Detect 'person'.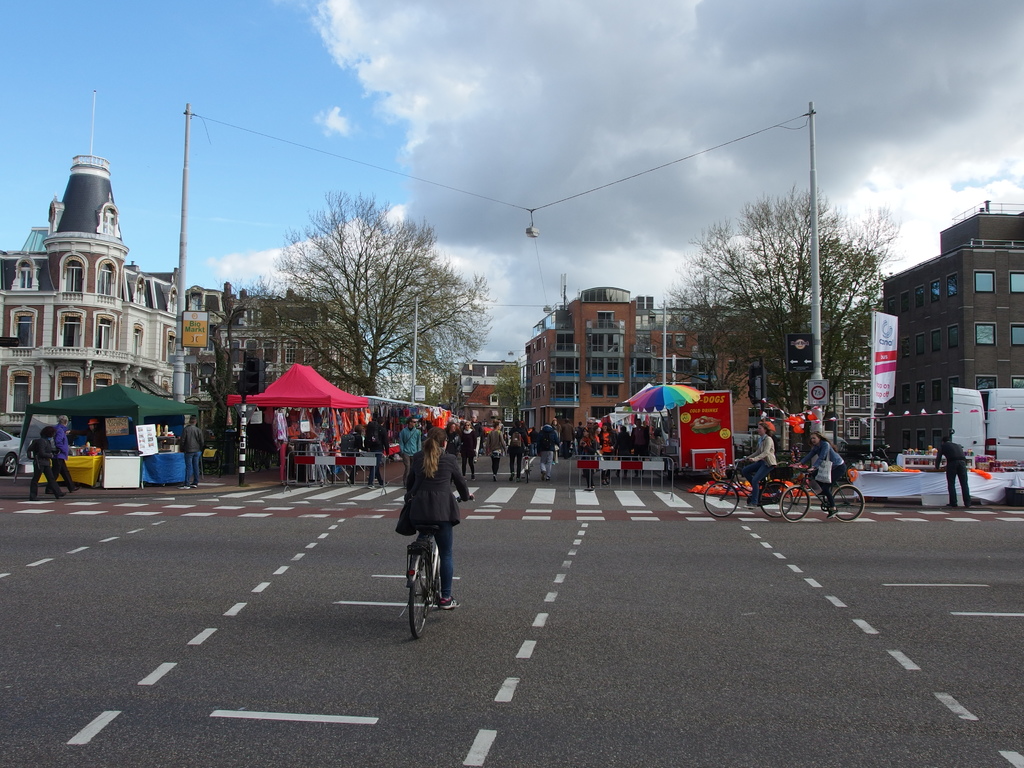
Detected at crop(485, 416, 509, 482).
